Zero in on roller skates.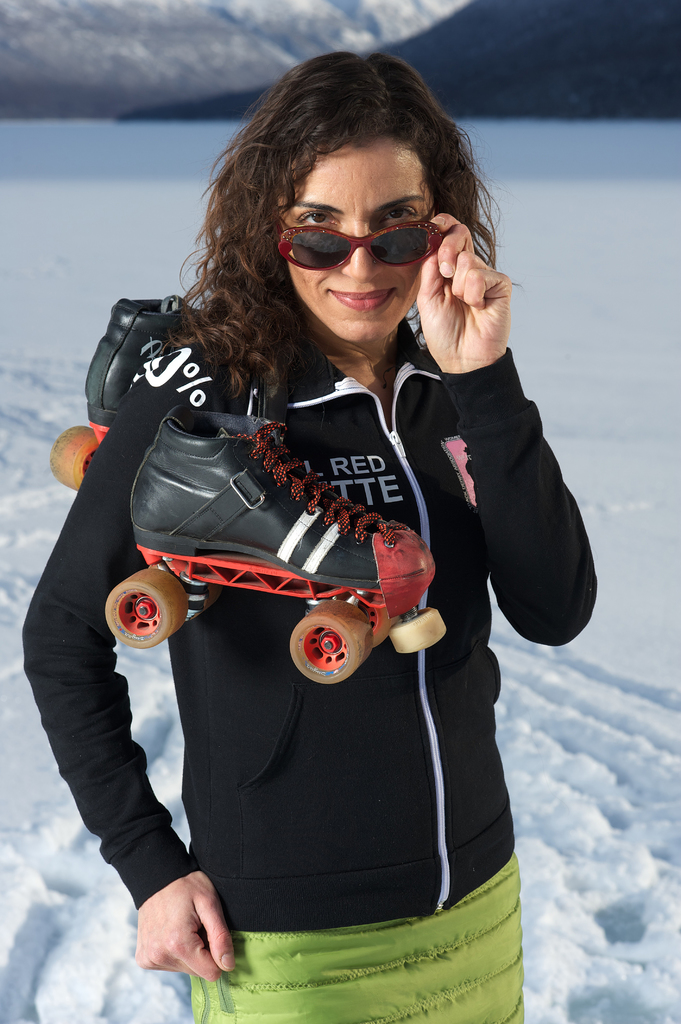
Zeroed in: 47/292/225/490.
